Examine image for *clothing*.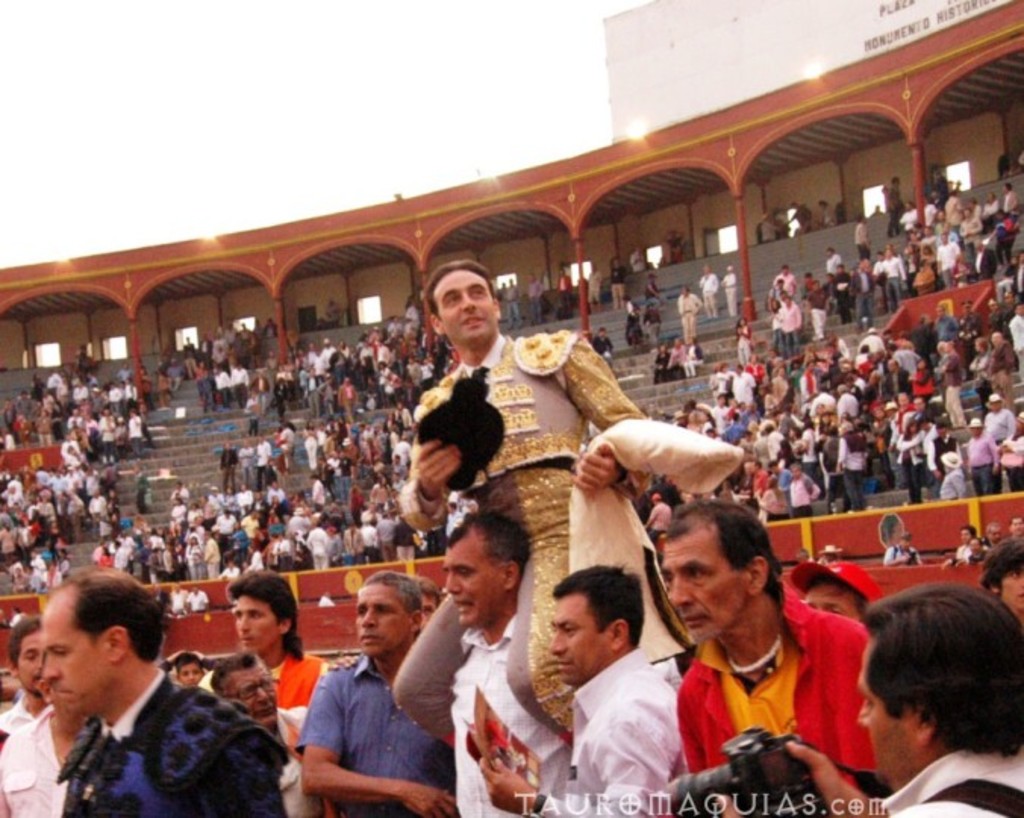
Examination result: select_region(271, 707, 309, 816).
